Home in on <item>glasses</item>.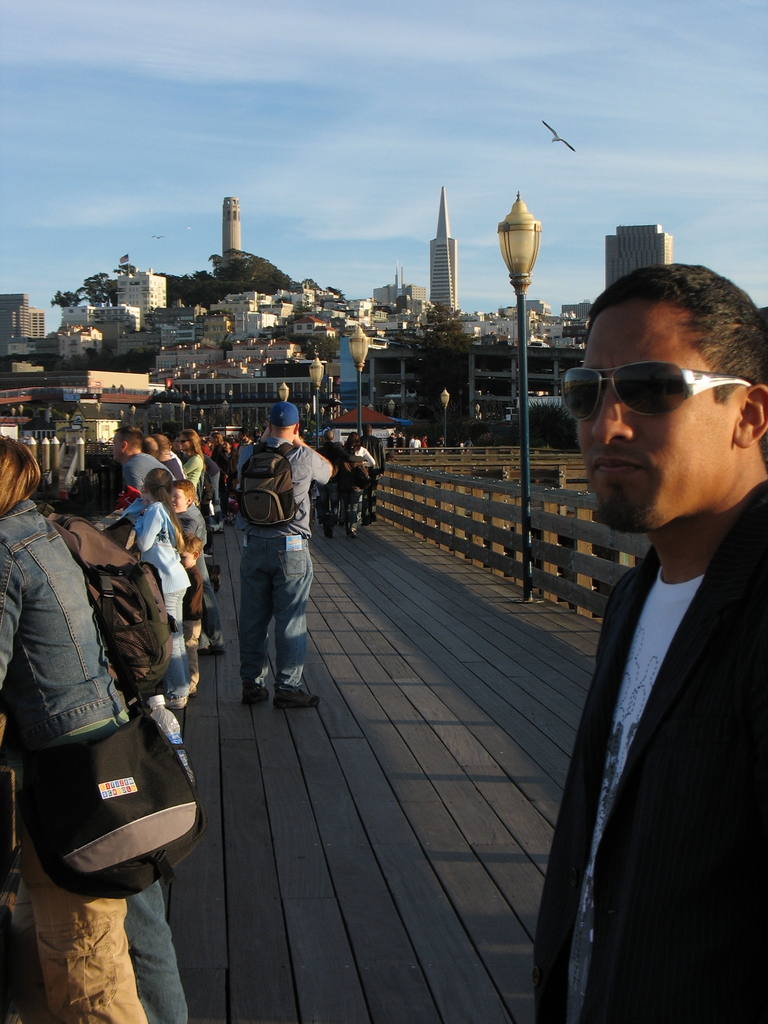
Homed in at {"x1": 572, "y1": 349, "x2": 756, "y2": 429}.
